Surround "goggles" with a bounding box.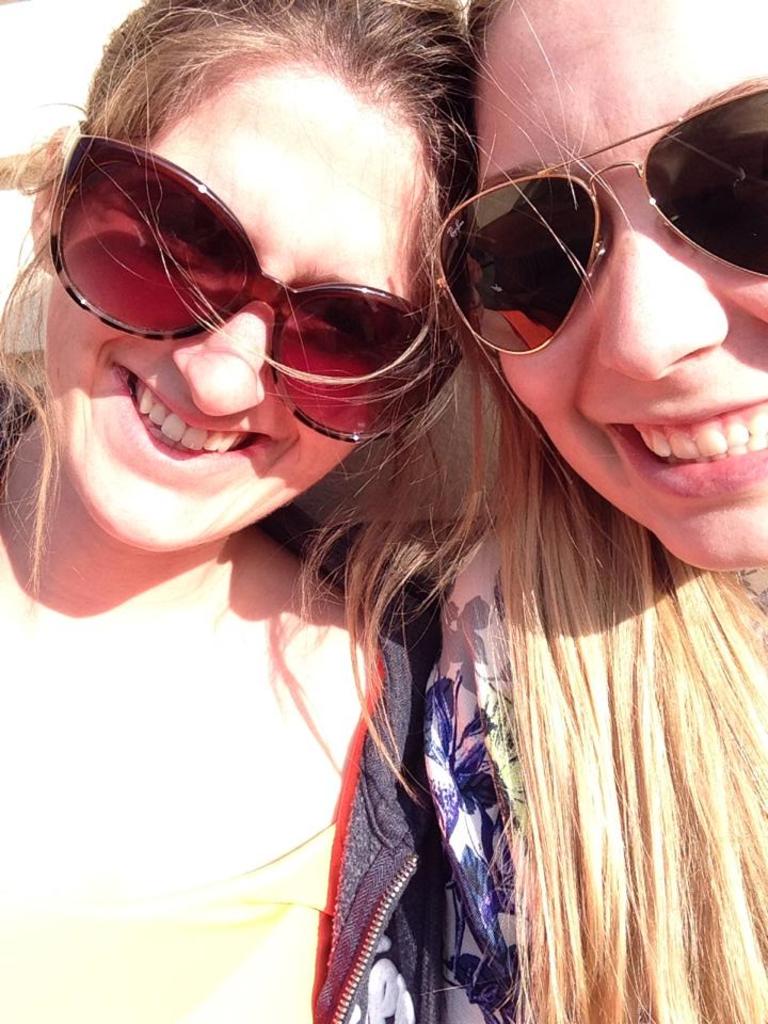
59/112/458/386.
